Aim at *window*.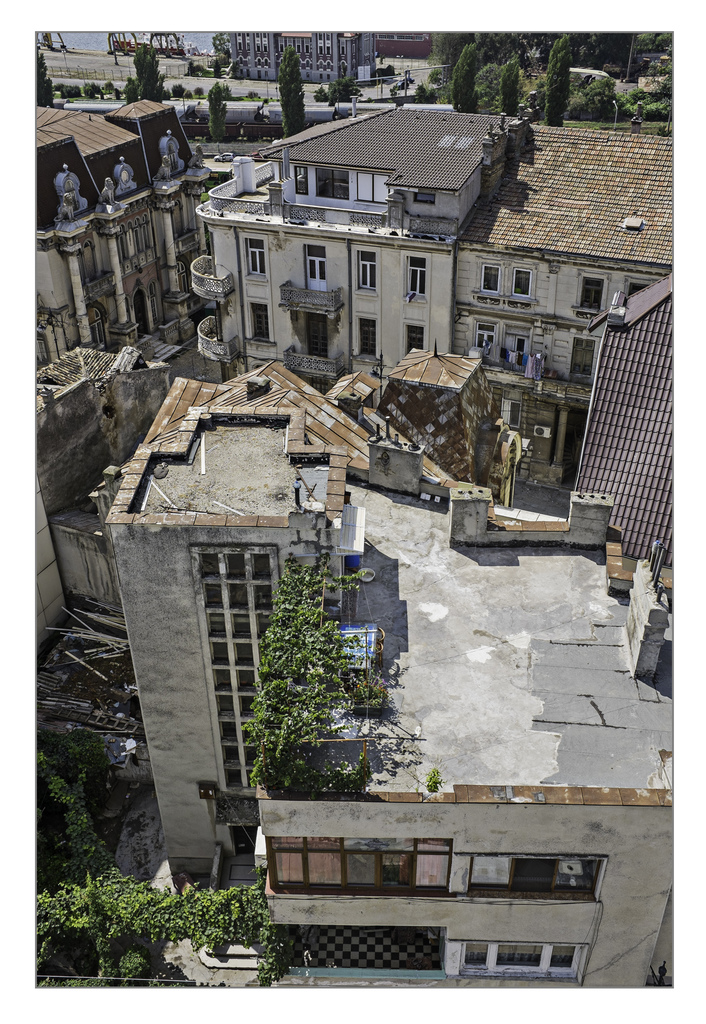
Aimed at <box>245,770,257,787</box>.
